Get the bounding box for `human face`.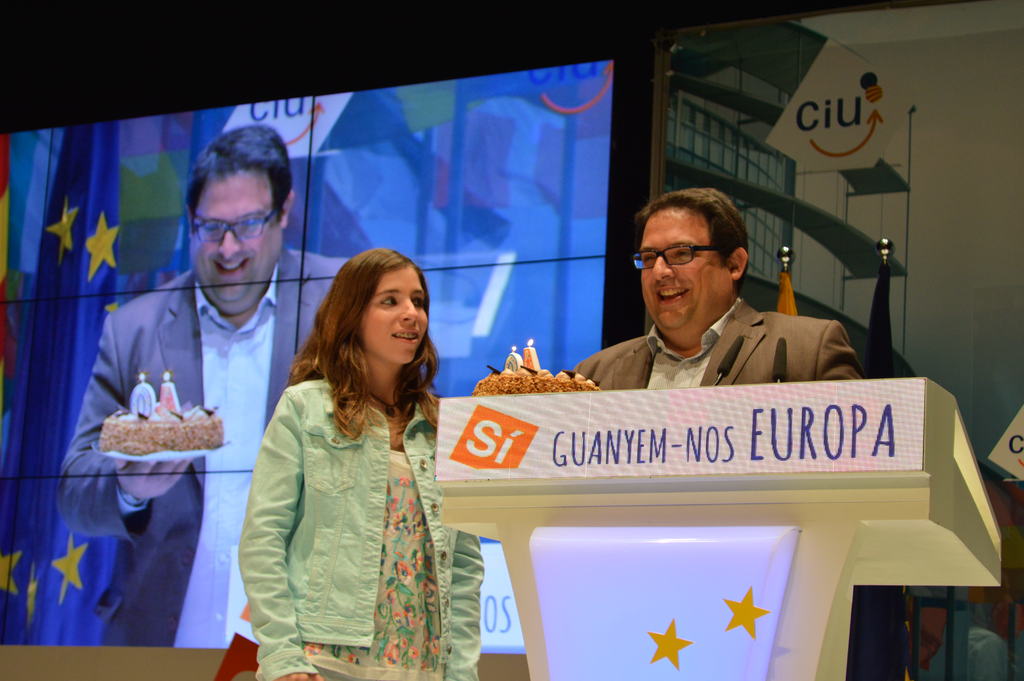
{"x1": 363, "y1": 267, "x2": 431, "y2": 363}.
